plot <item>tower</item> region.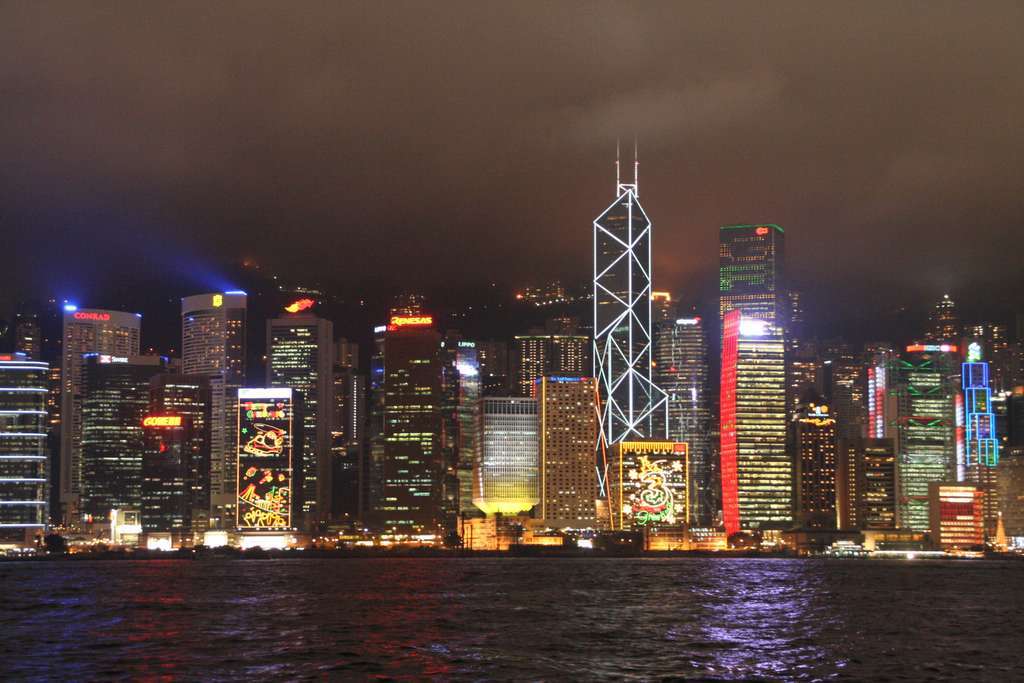
Plotted at (7, 343, 42, 536).
